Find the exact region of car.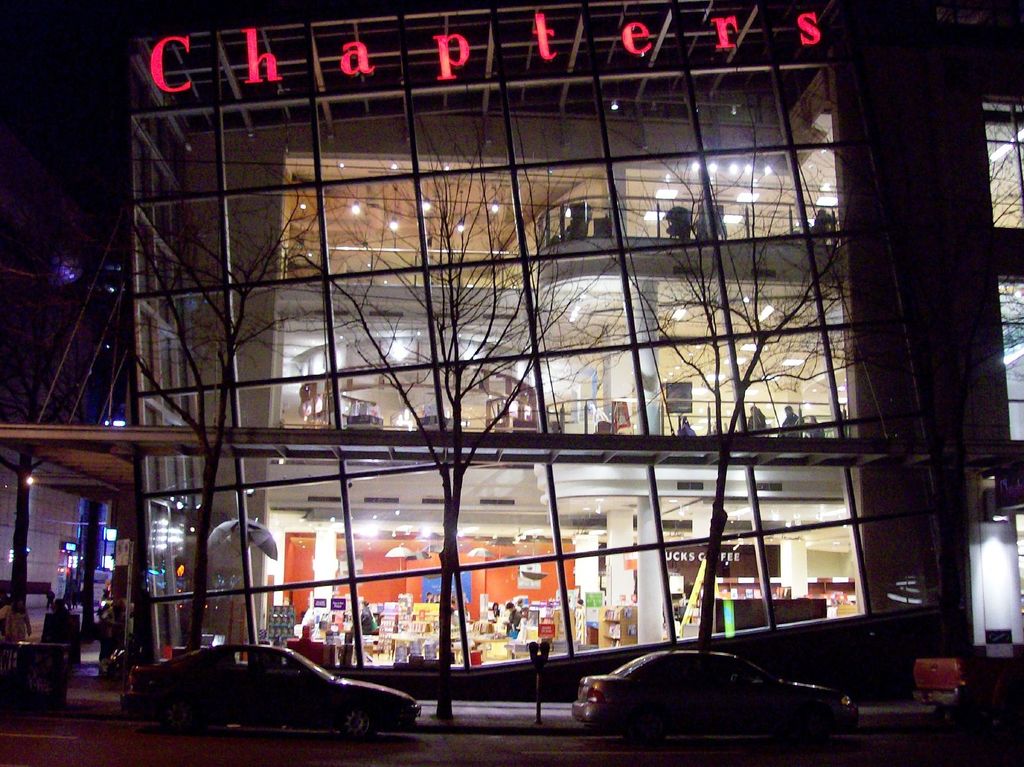
Exact region: [121,643,401,740].
